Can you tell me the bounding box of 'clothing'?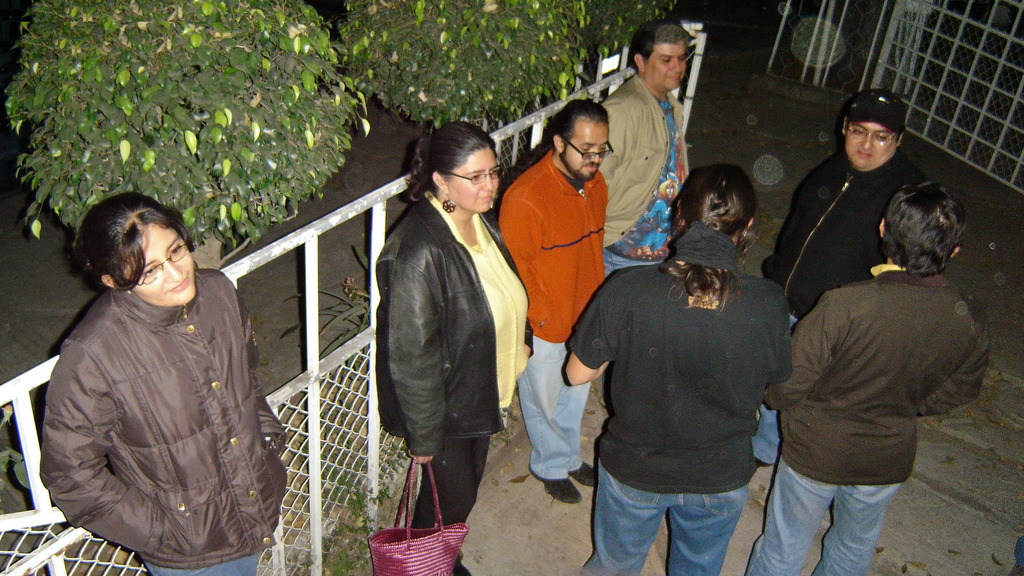
(567,212,801,543).
